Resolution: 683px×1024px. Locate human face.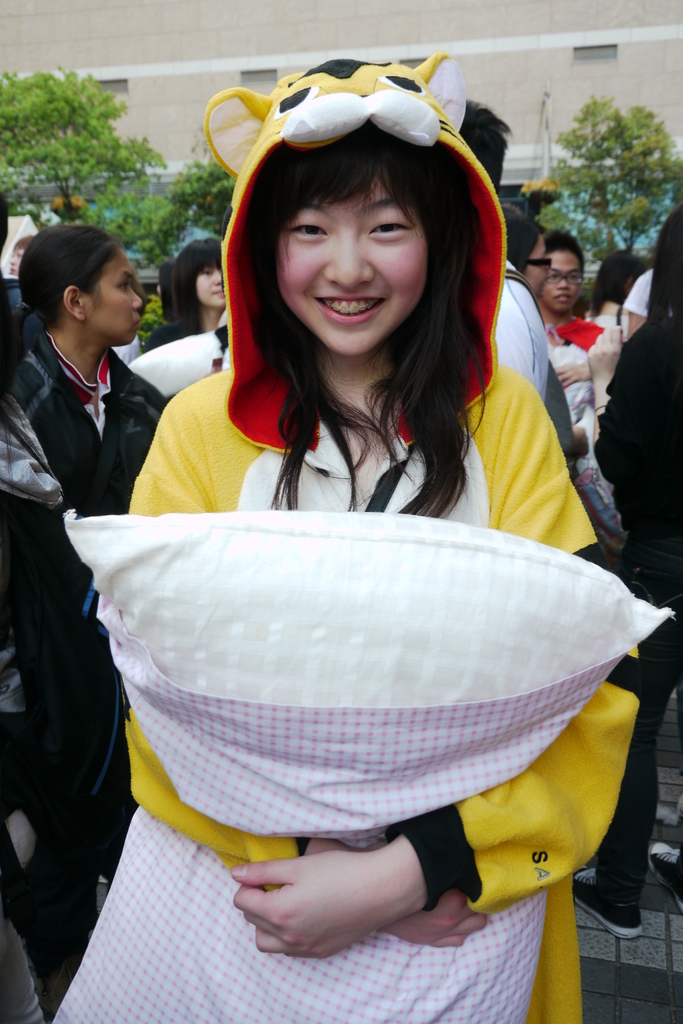
box=[545, 252, 581, 307].
